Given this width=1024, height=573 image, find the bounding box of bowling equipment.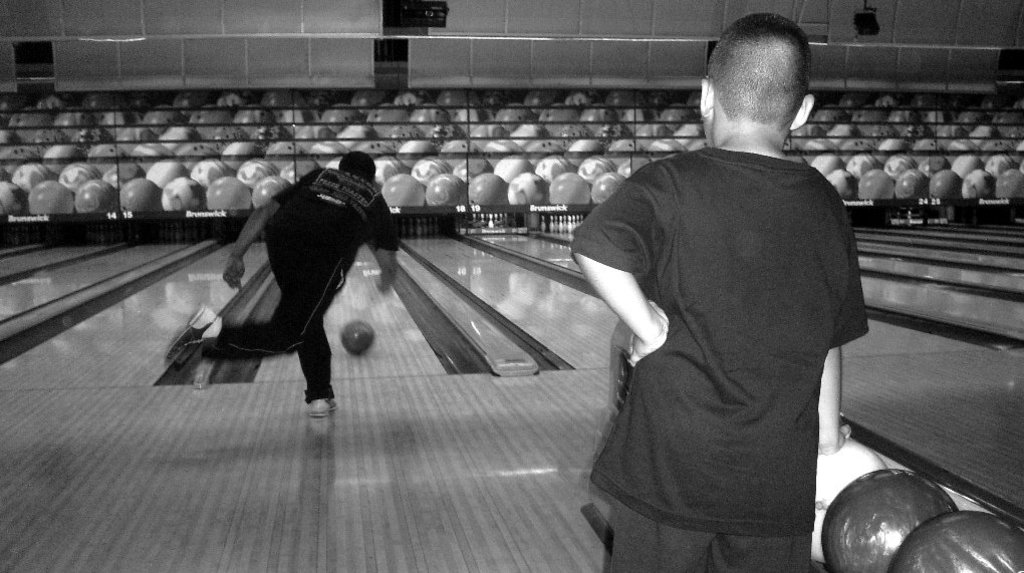
<region>338, 312, 375, 356</region>.
